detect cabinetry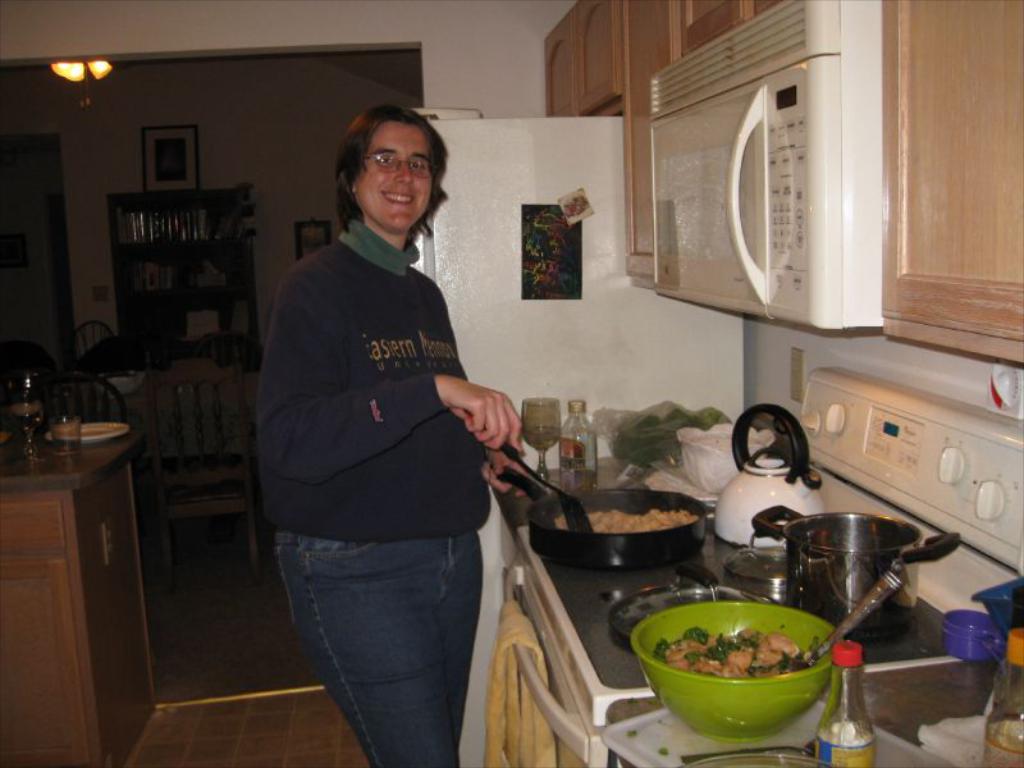
618,0,682,285
